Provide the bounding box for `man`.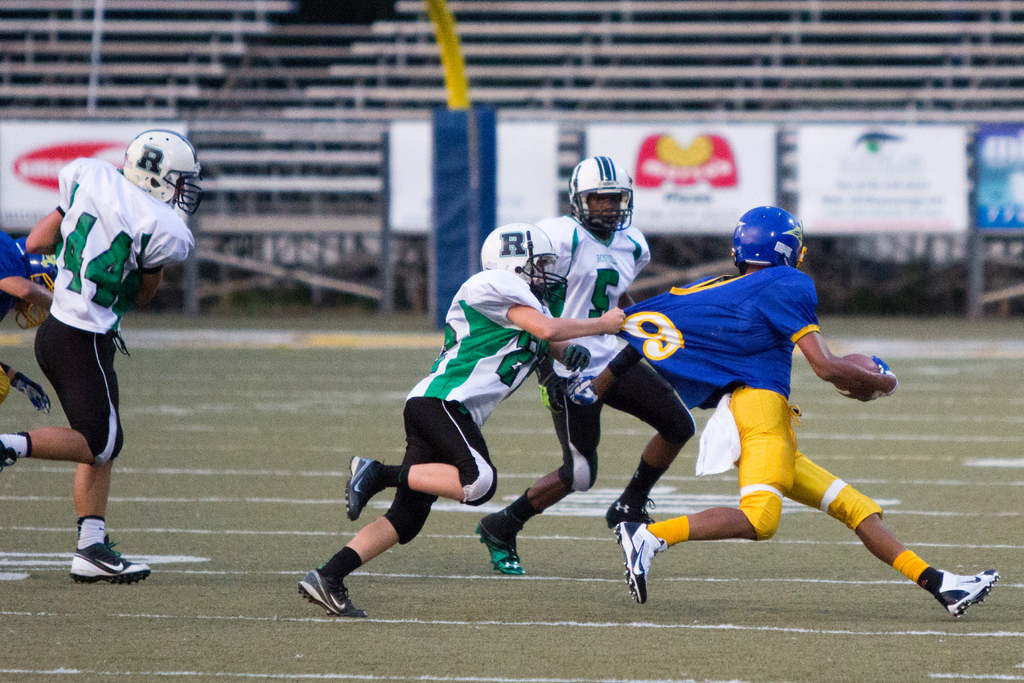
crop(0, 230, 59, 409).
